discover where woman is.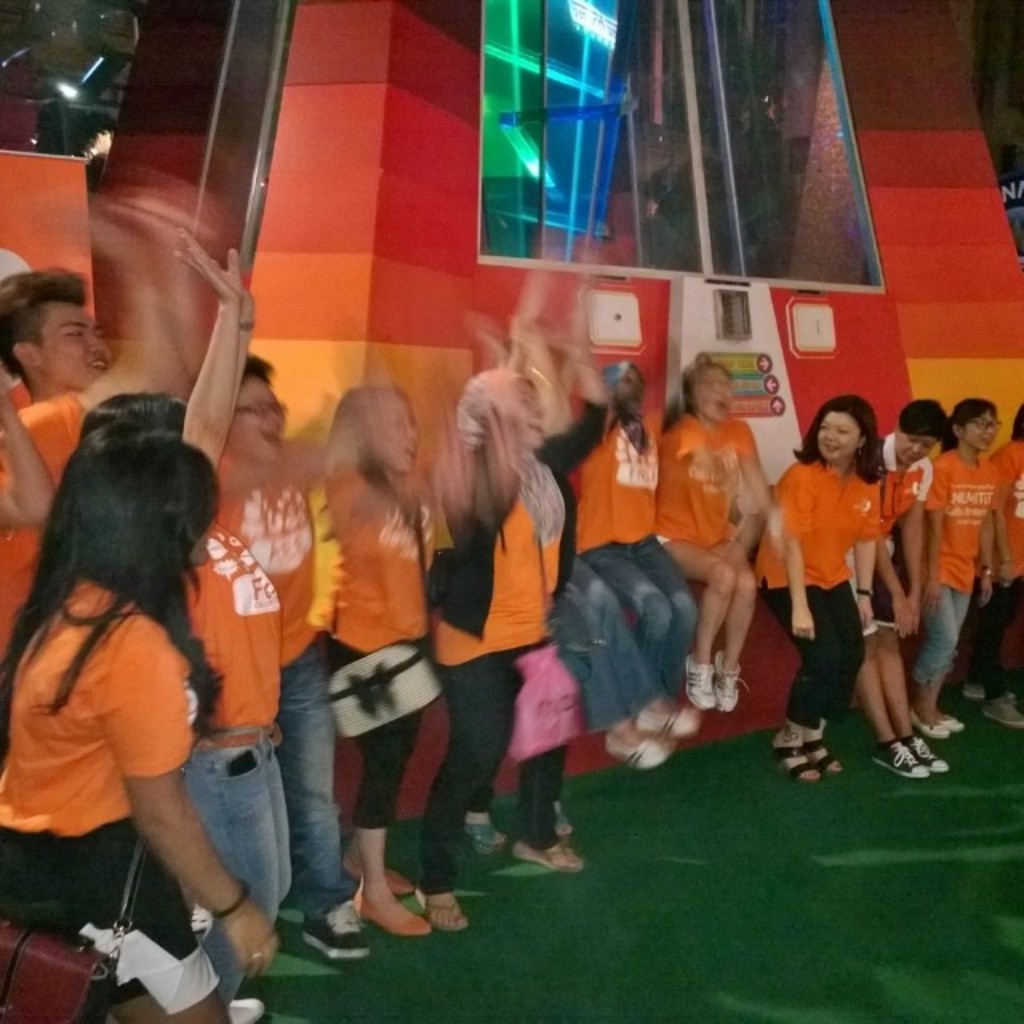
Discovered at <bbox>752, 390, 882, 787</bbox>.
